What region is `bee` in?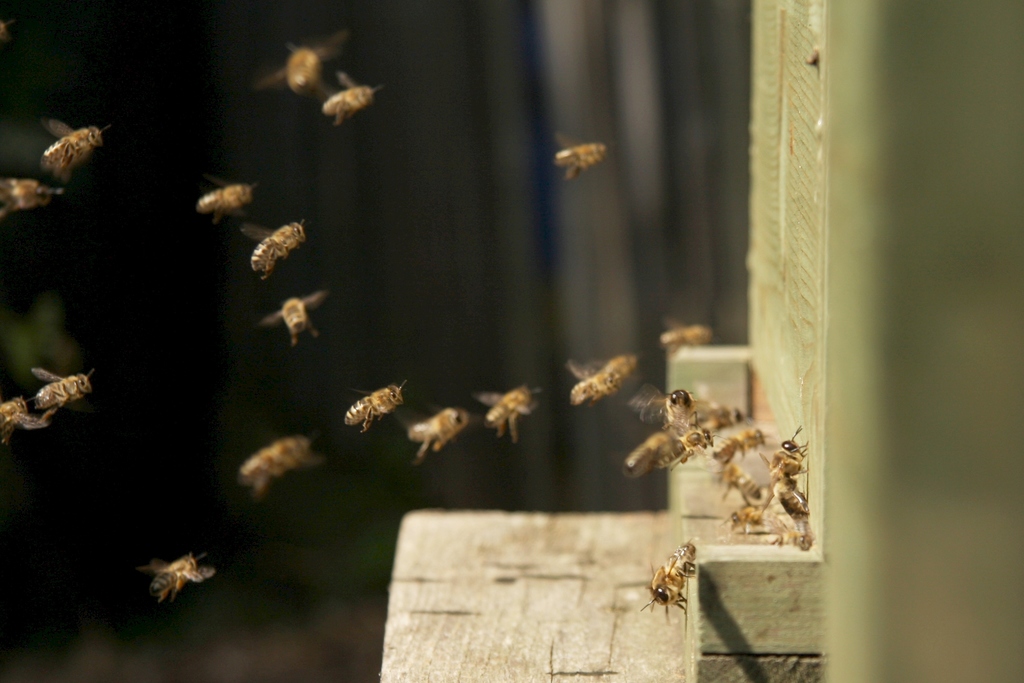
Rect(634, 380, 704, 430).
